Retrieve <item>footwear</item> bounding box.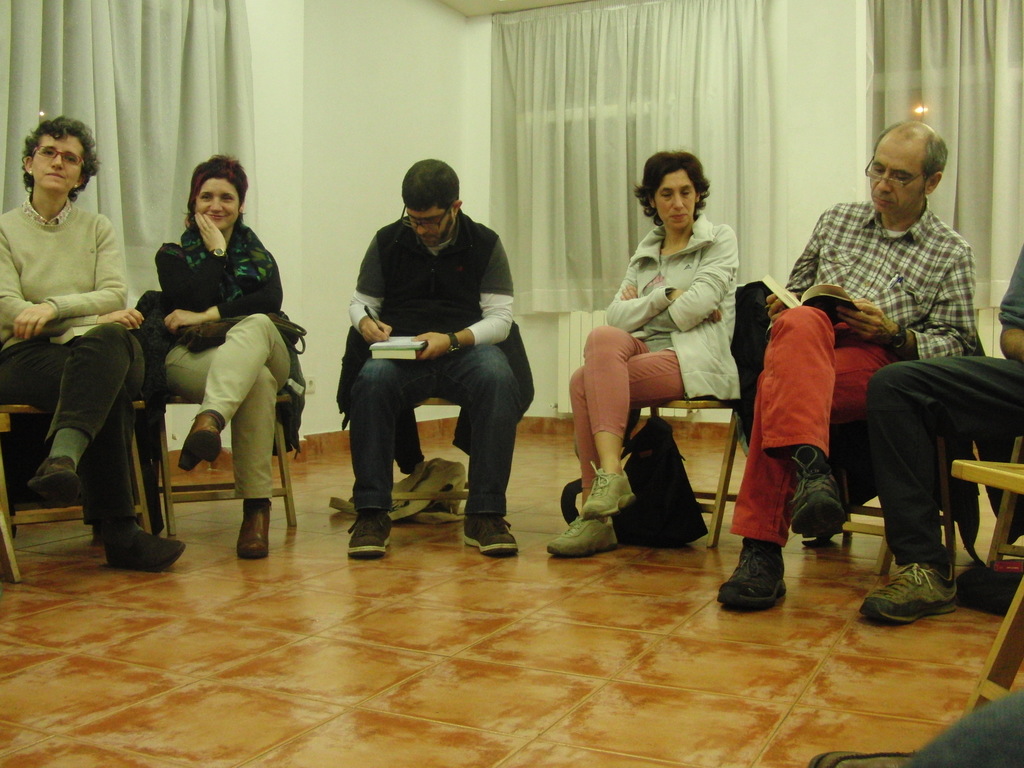
Bounding box: x1=544 y1=506 x2=622 y2=563.
